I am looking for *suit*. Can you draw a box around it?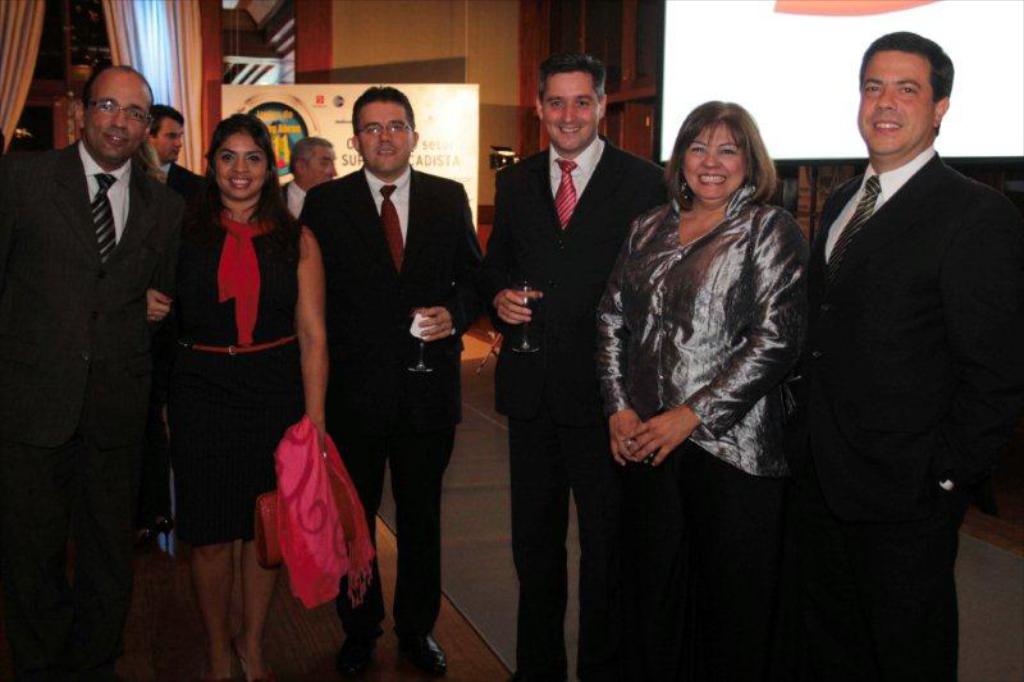
Sure, the bounding box is [x1=148, y1=159, x2=211, y2=202].
